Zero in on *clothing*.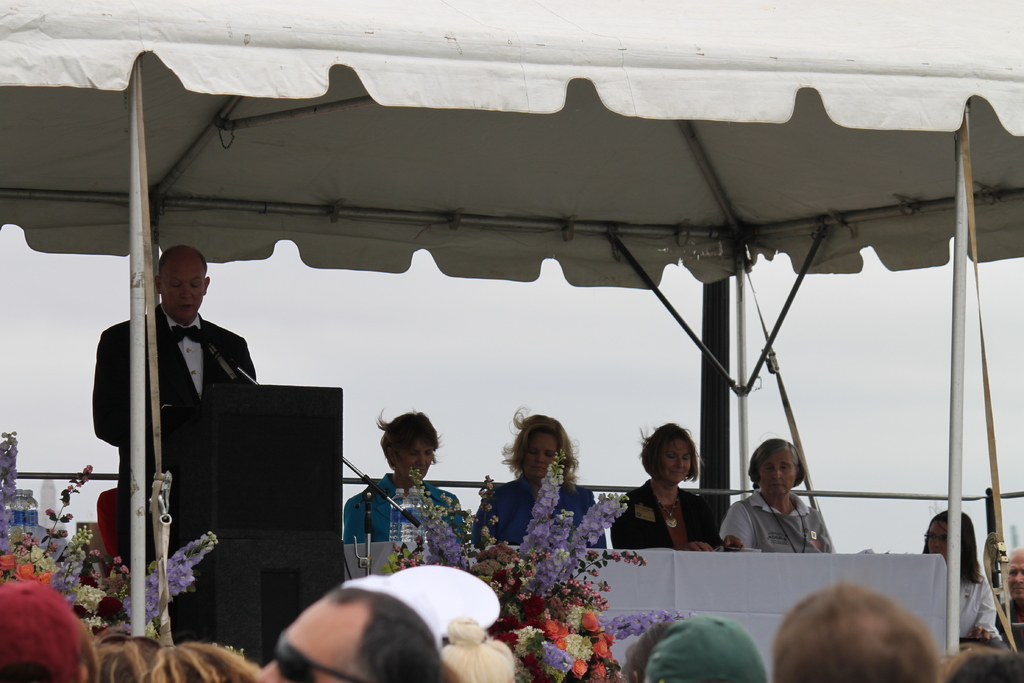
Zeroed in: 341,471,470,542.
